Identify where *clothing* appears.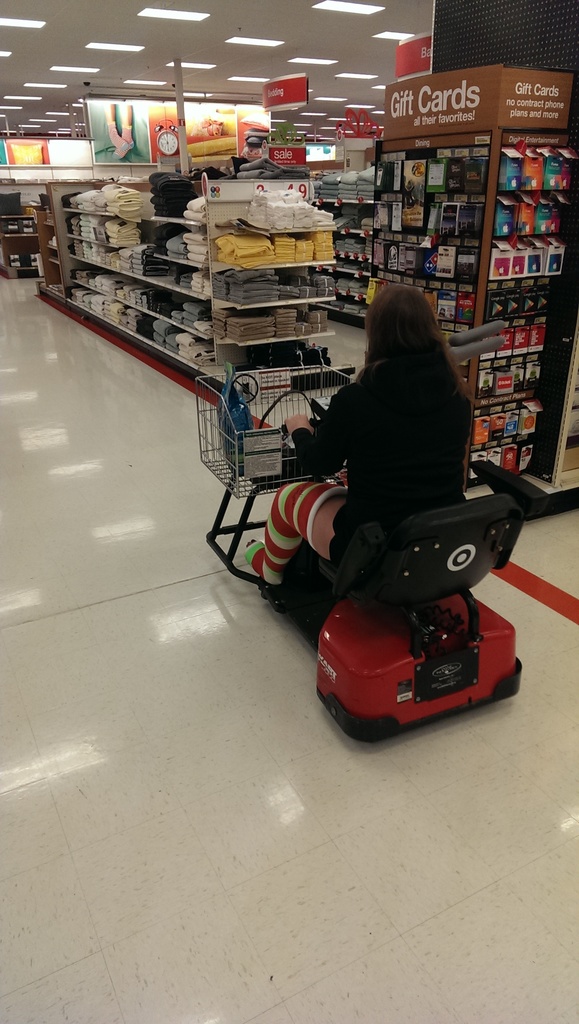
Appears at {"x1": 299, "y1": 366, "x2": 473, "y2": 572}.
